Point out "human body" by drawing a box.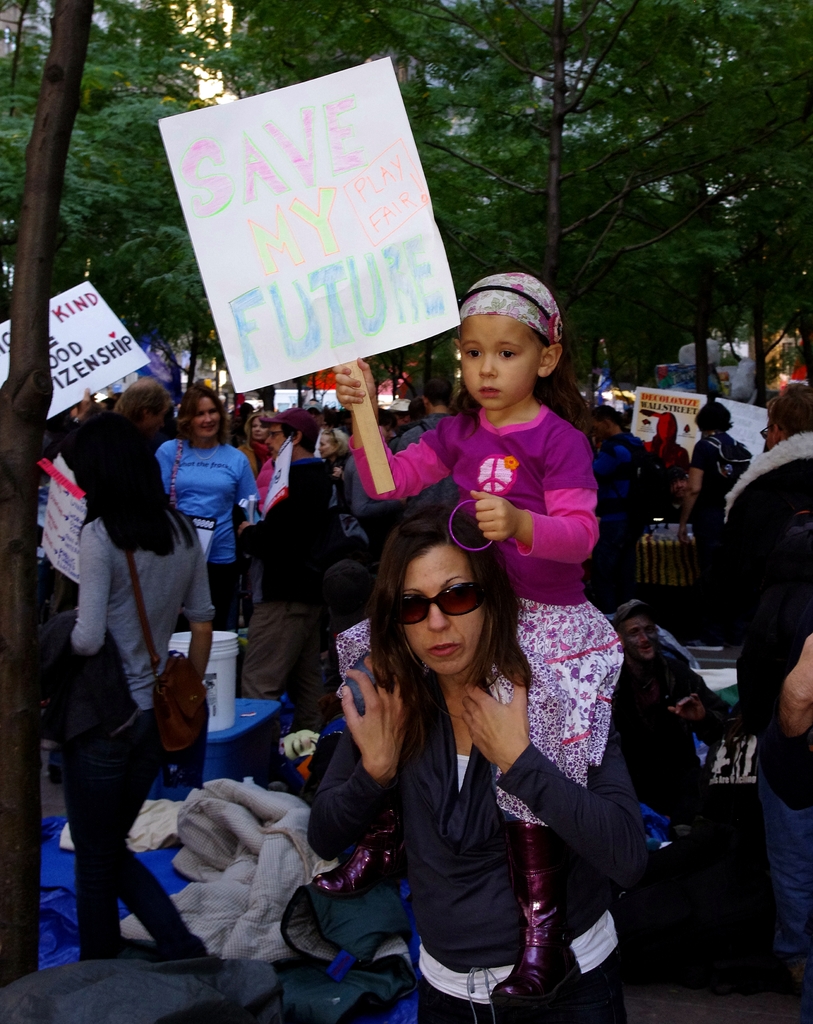
[37, 406, 215, 977].
